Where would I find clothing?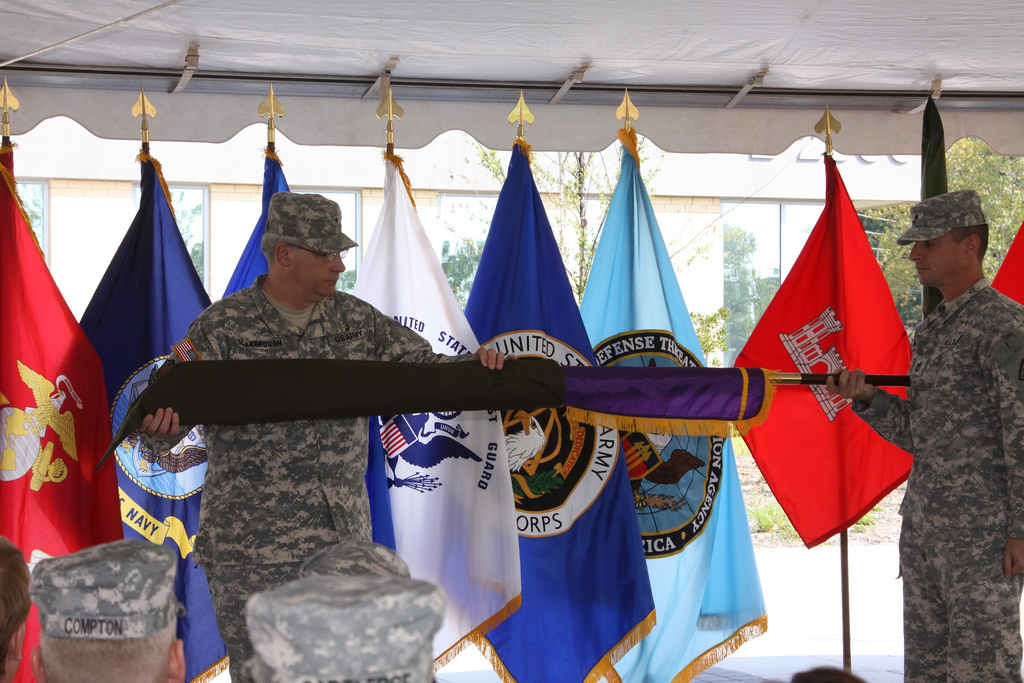
At [x1=852, y1=276, x2=1023, y2=682].
